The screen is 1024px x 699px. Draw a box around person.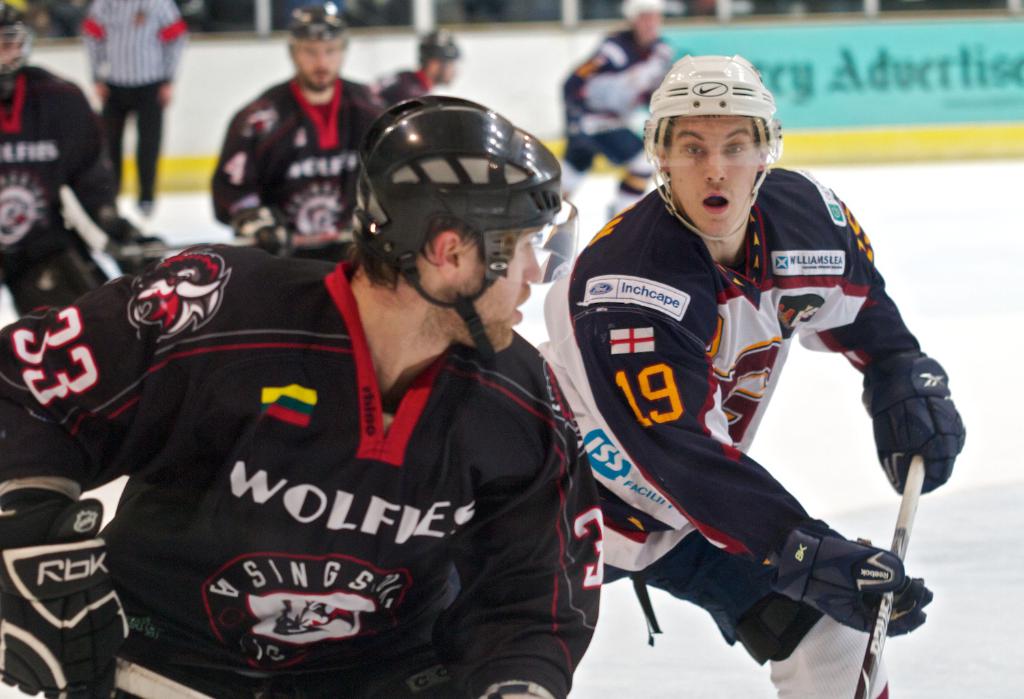
detection(367, 23, 464, 106).
